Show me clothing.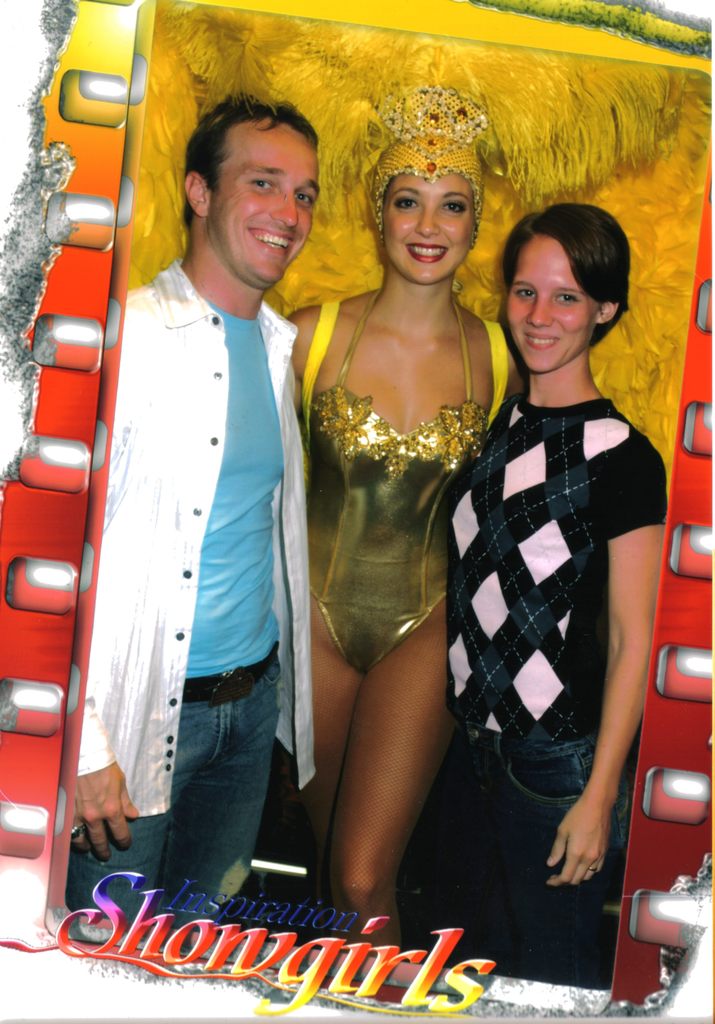
clothing is here: left=454, top=395, right=671, bottom=993.
